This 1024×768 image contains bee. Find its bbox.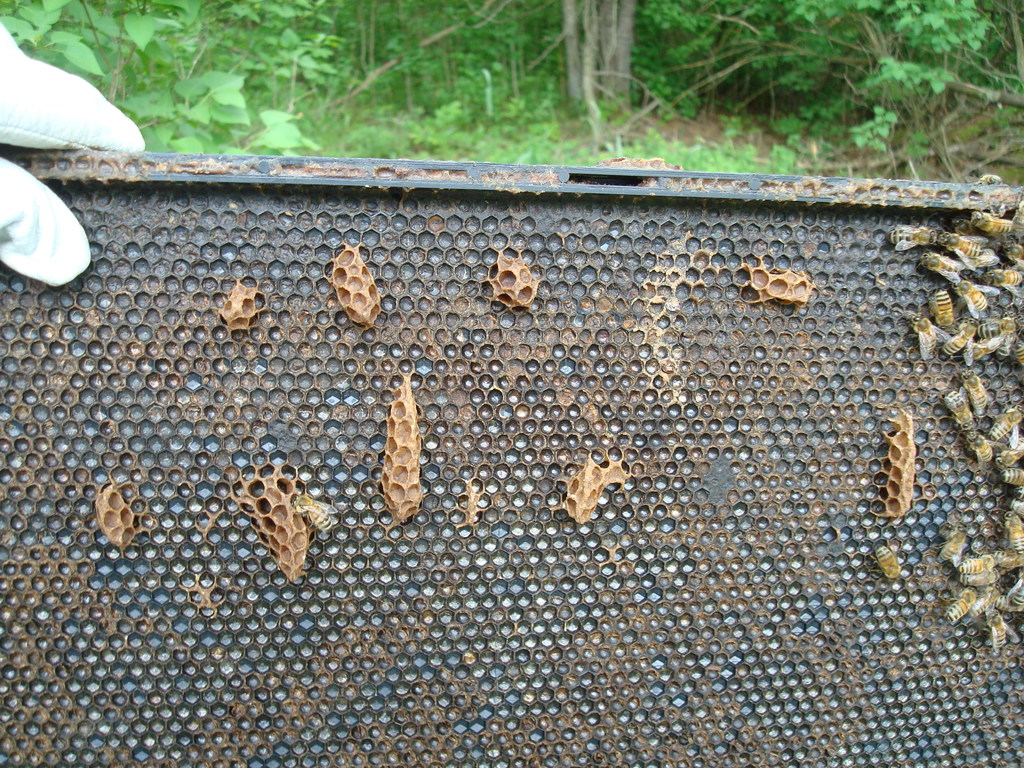
bbox=[924, 248, 968, 284].
